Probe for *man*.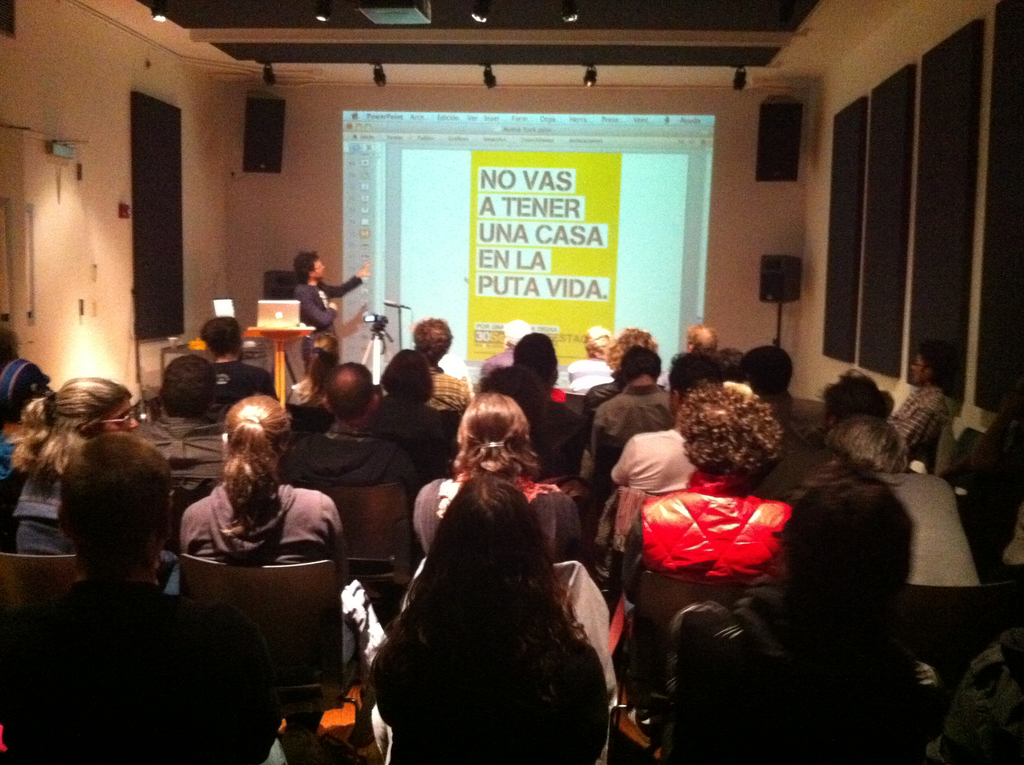
Probe result: region(612, 378, 797, 653).
